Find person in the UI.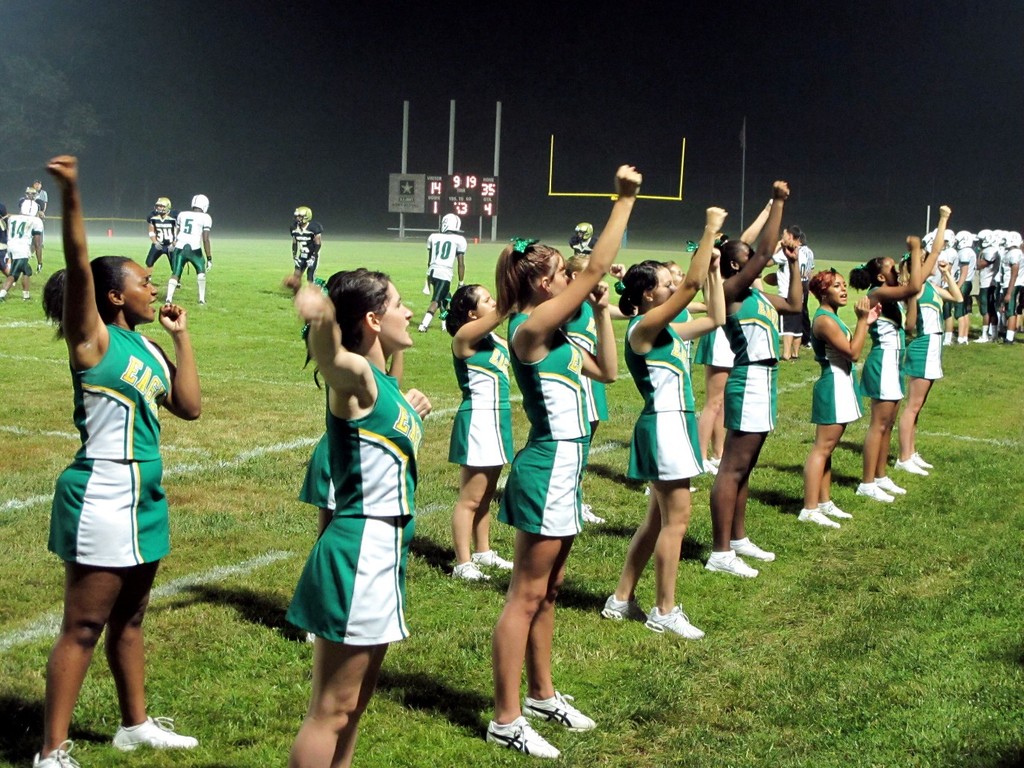
UI element at l=19, t=150, r=209, b=767.
